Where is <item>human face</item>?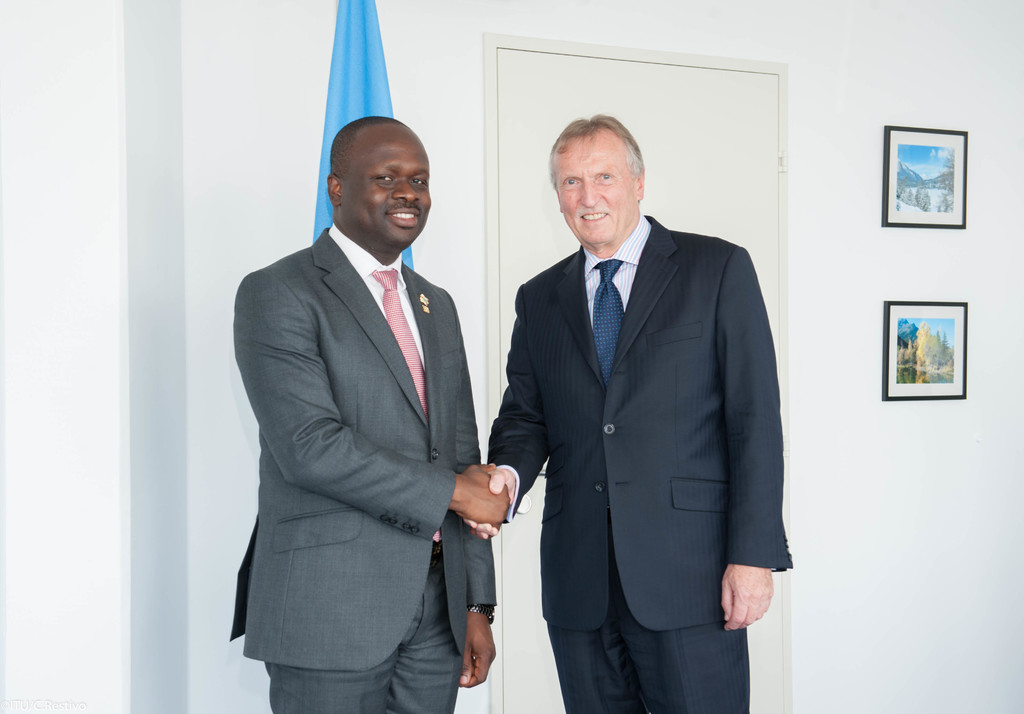
box(344, 125, 431, 240).
